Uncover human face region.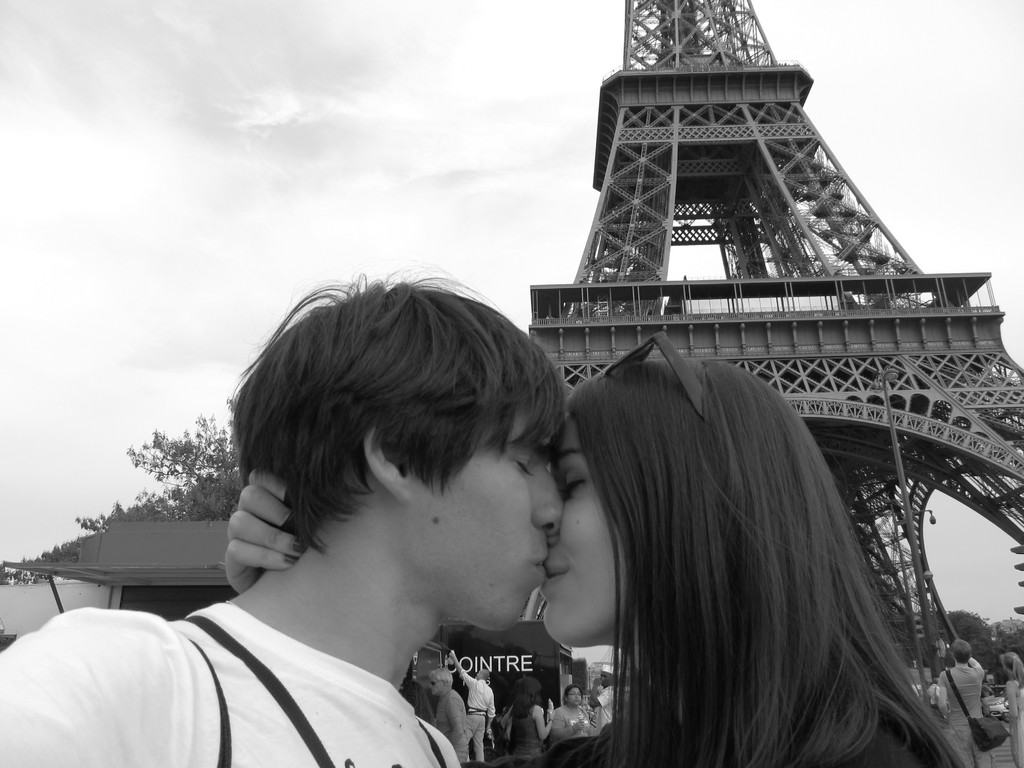
Uncovered: bbox(424, 379, 564, 630).
